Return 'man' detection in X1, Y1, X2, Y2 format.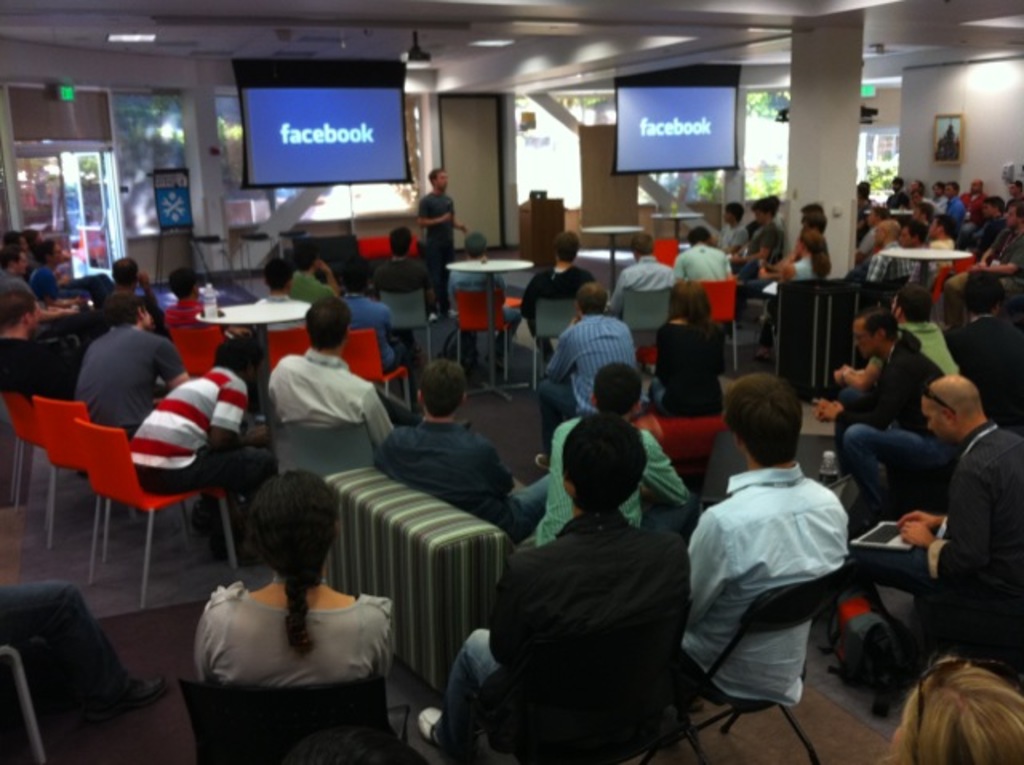
448, 234, 525, 374.
